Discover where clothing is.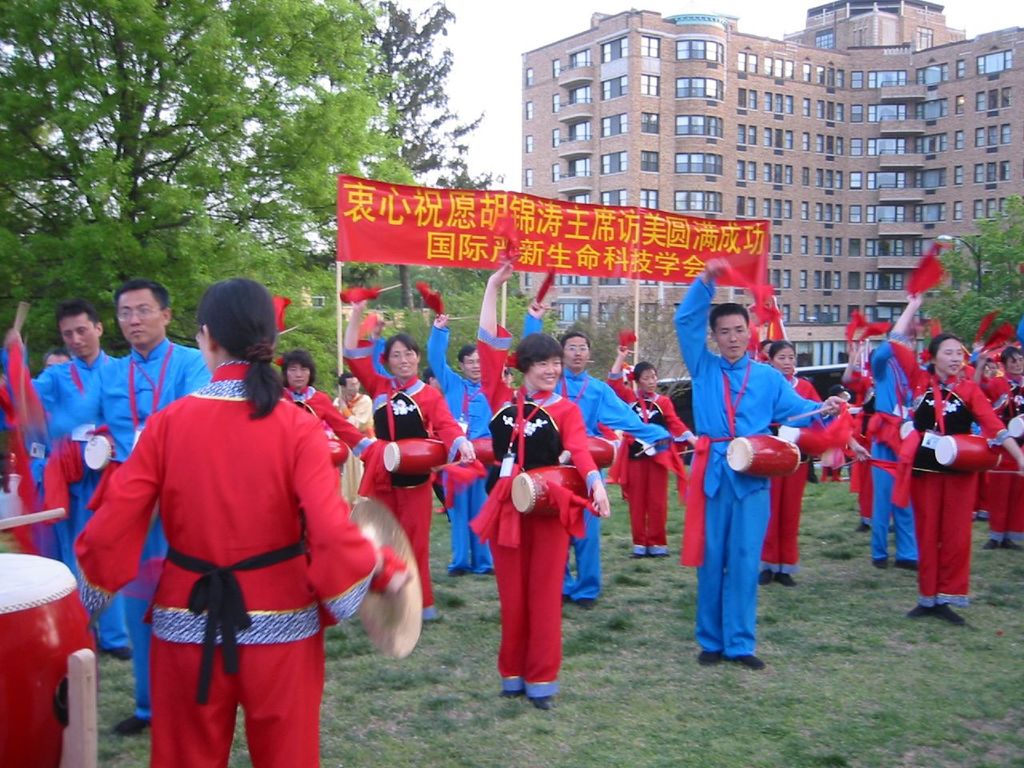
Discovered at {"x1": 0, "y1": 334, "x2": 56, "y2": 546}.
